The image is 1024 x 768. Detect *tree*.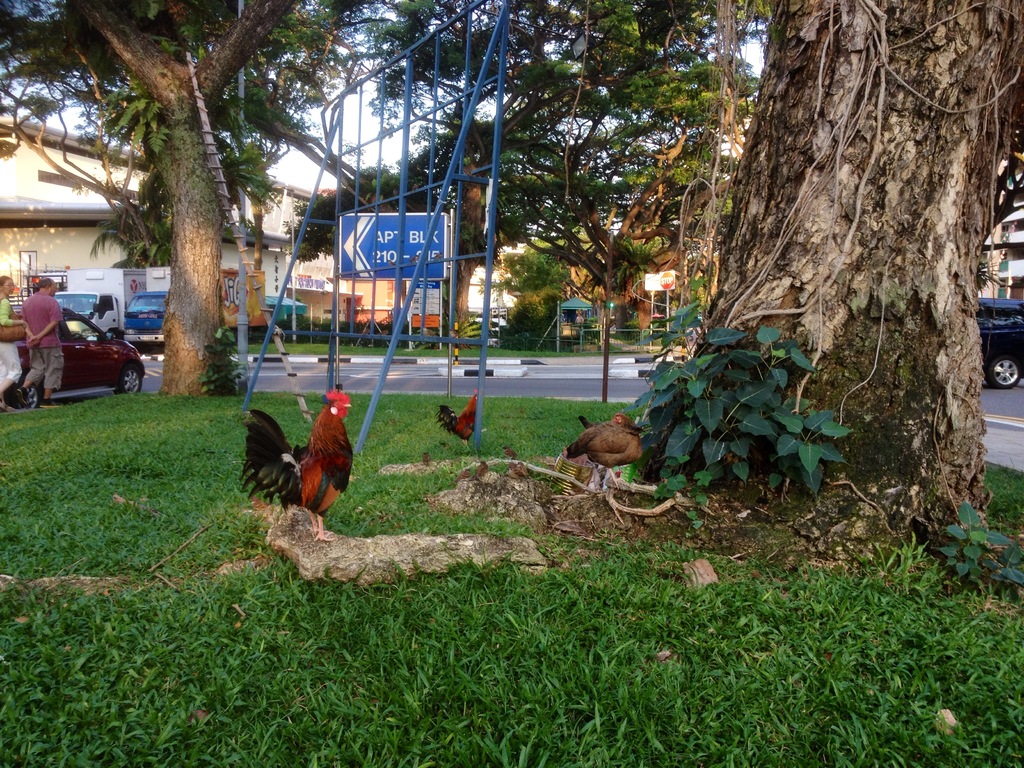
Detection: <bbox>640, 0, 1010, 570</bbox>.
